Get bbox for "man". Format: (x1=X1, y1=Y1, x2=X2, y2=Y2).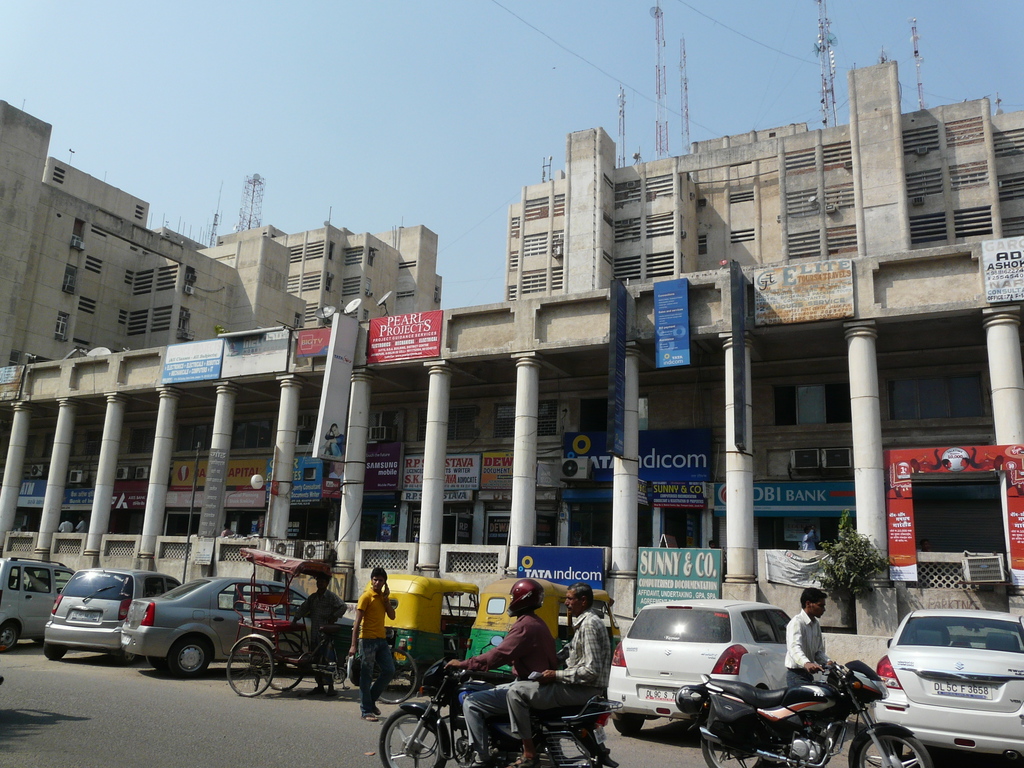
(x1=803, y1=524, x2=817, y2=550).
